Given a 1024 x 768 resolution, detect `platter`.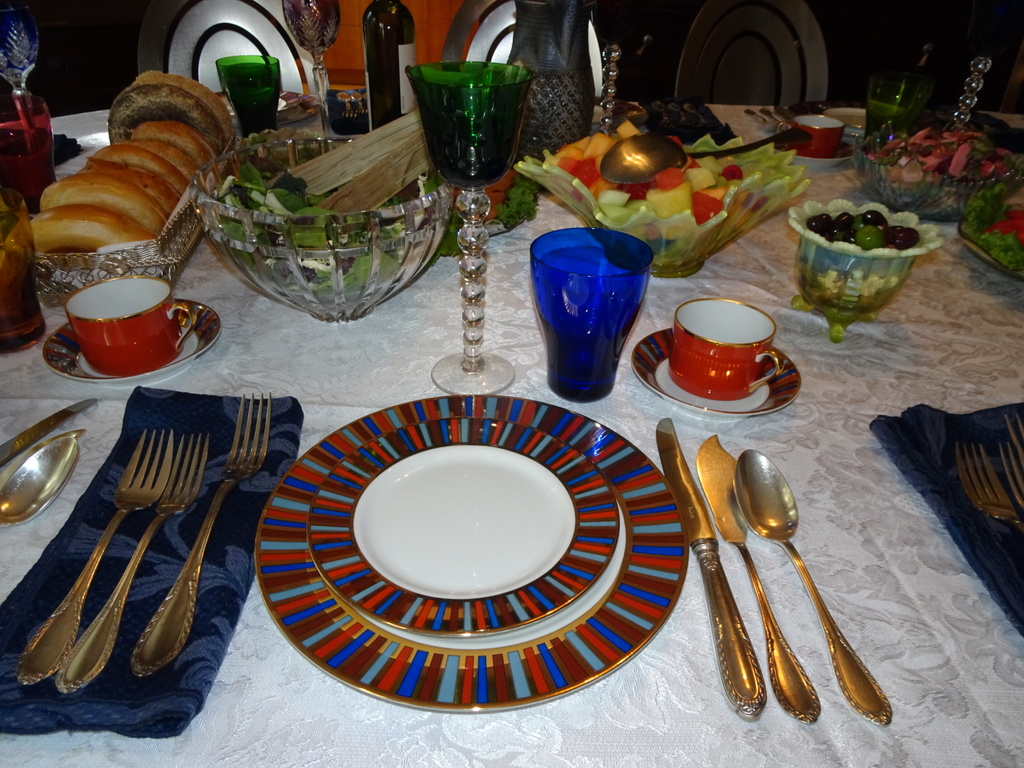
x1=255 y1=395 x2=686 y2=717.
